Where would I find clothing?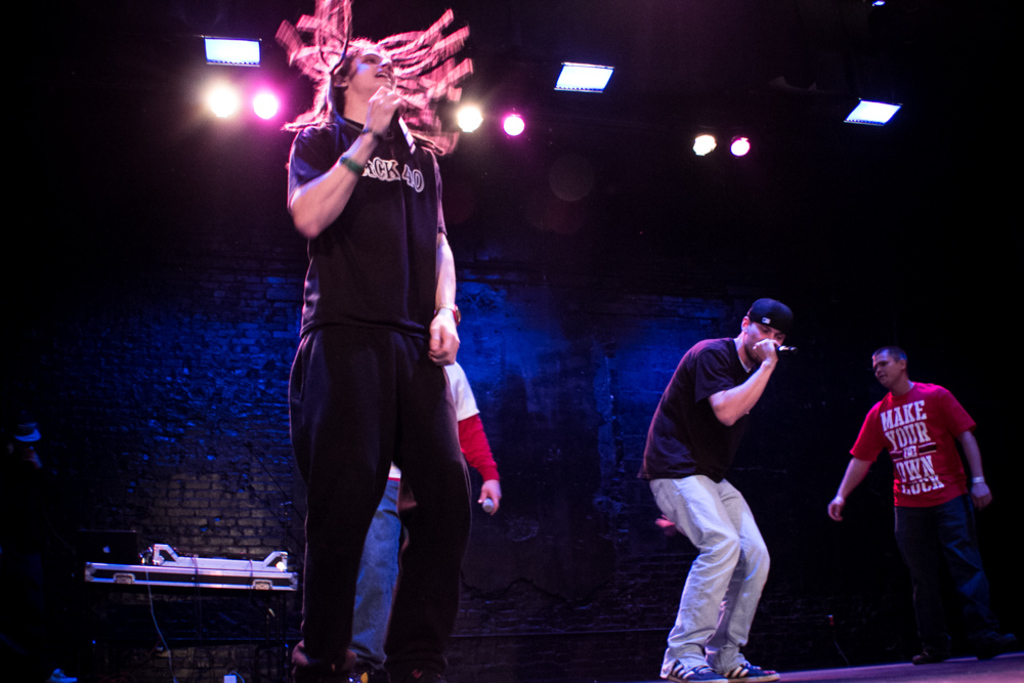
At [x1=287, y1=112, x2=471, y2=682].
